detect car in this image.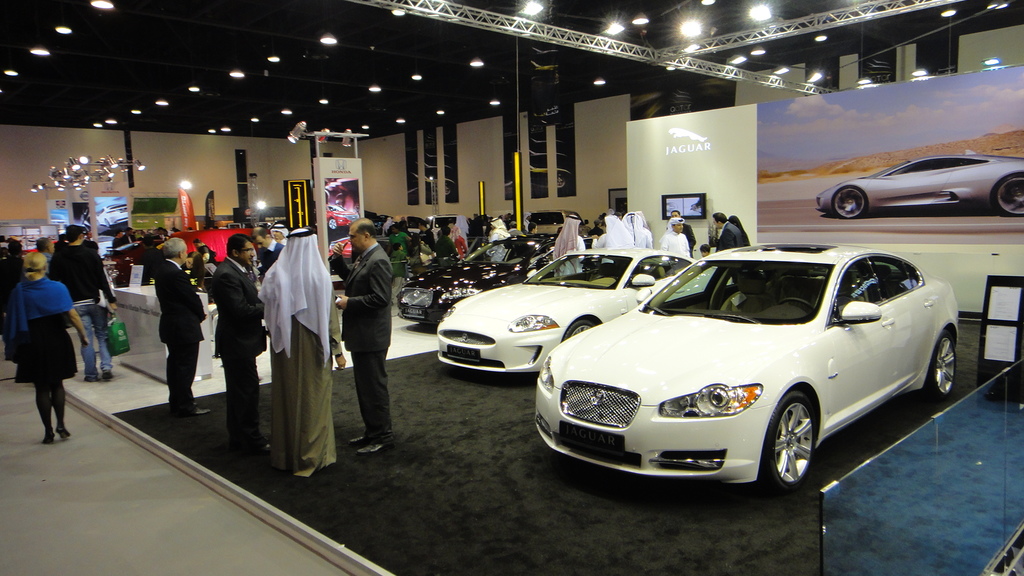
Detection: locate(330, 238, 351, 262).
